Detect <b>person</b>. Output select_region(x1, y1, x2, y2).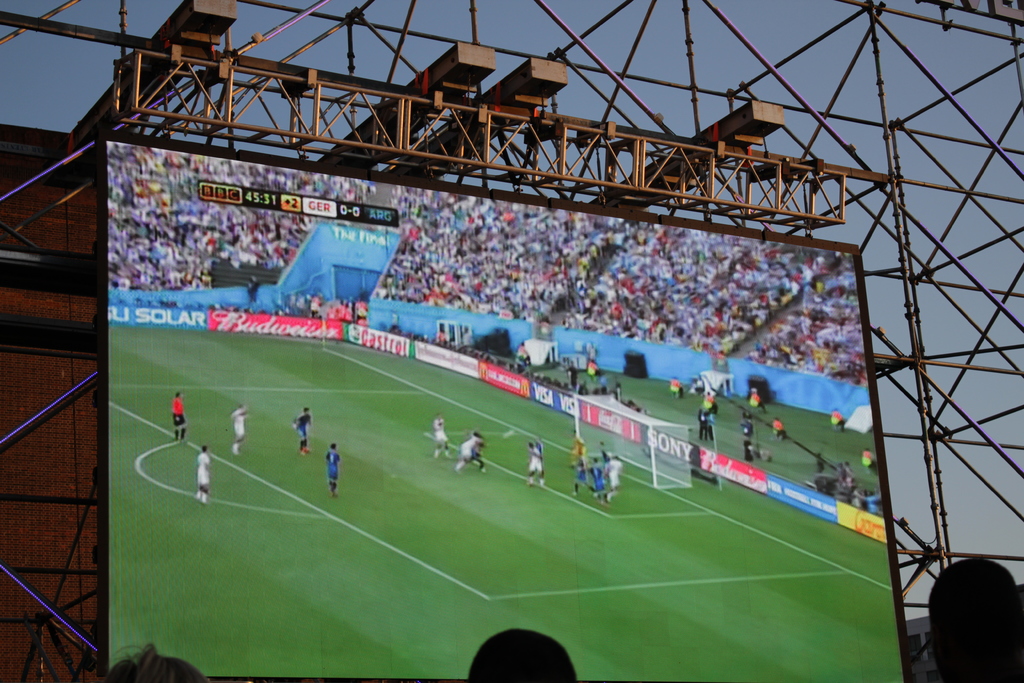
select_region(572, 454, 593, 502).
